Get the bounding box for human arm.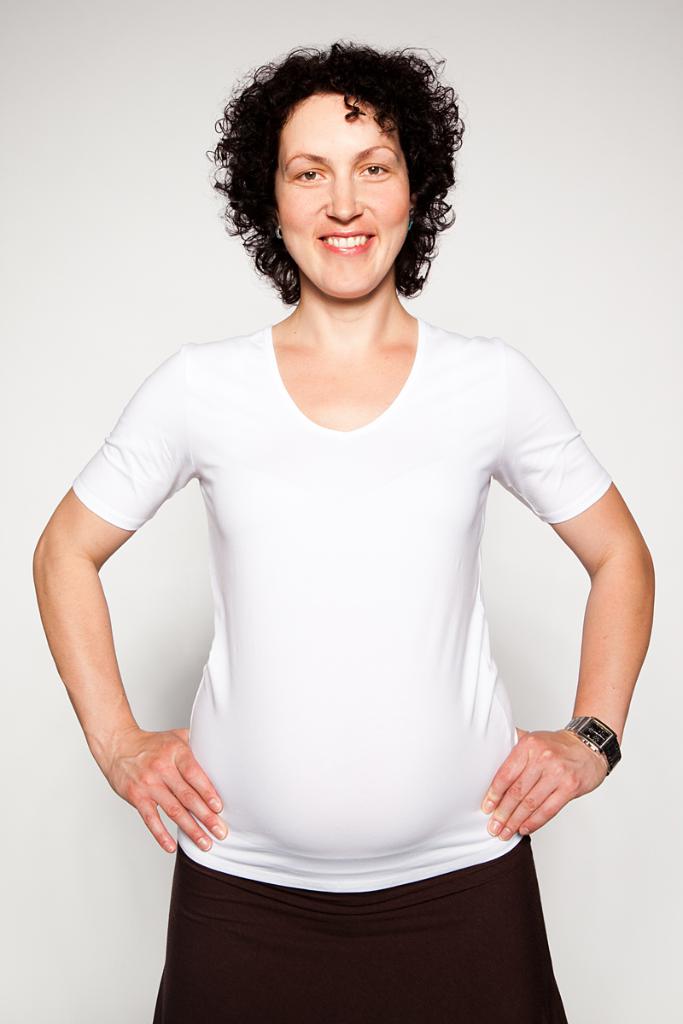
(29,369,205,853).
